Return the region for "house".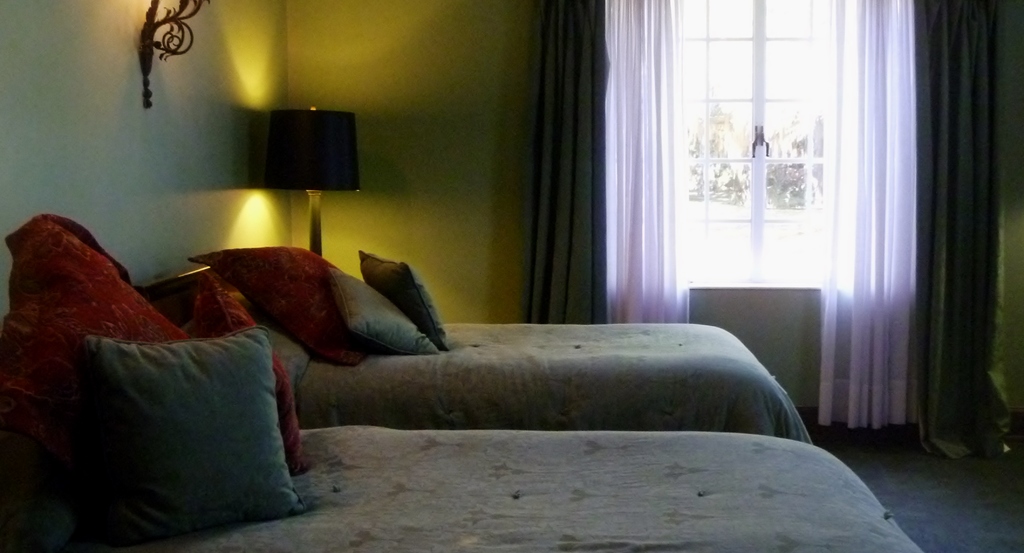
[x1=0, y1=15, x2=1023, y2=505].
